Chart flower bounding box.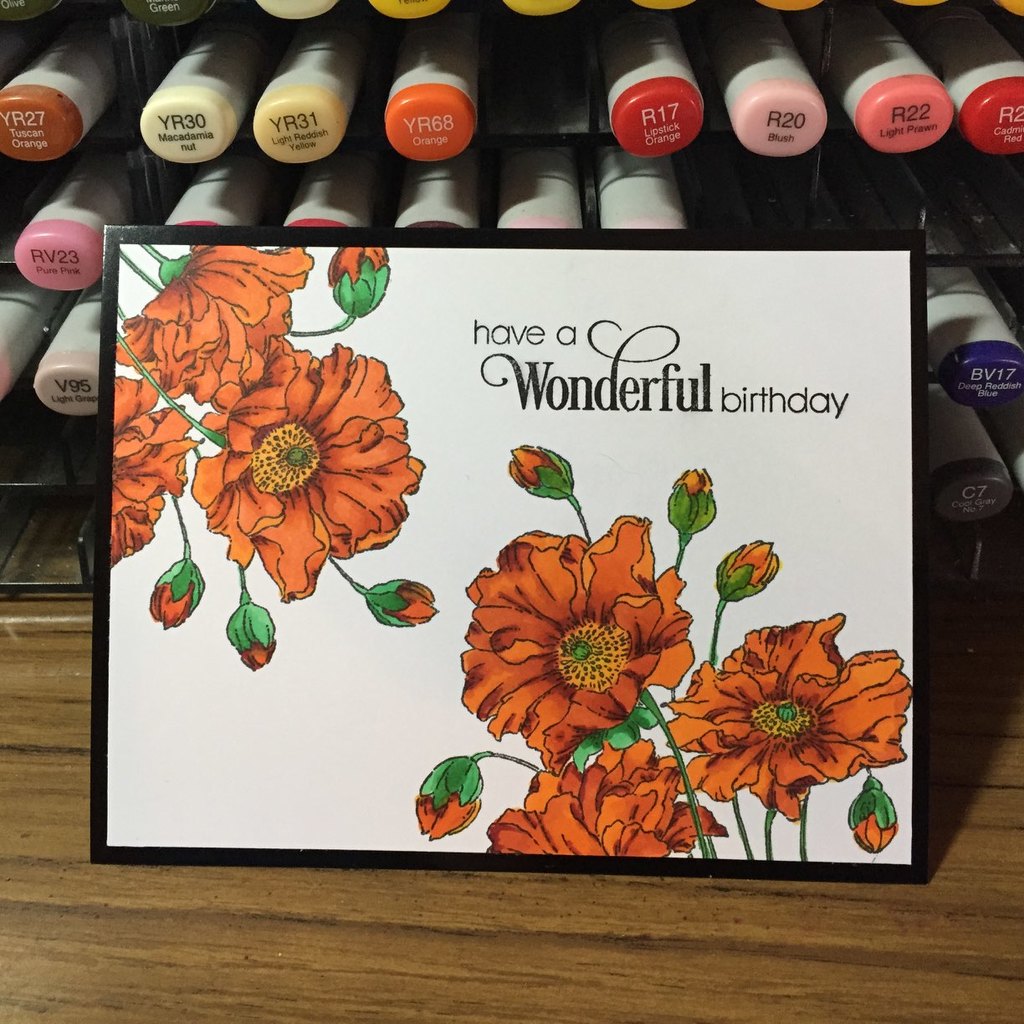
Charted: box(483, 735, 730, 857).
